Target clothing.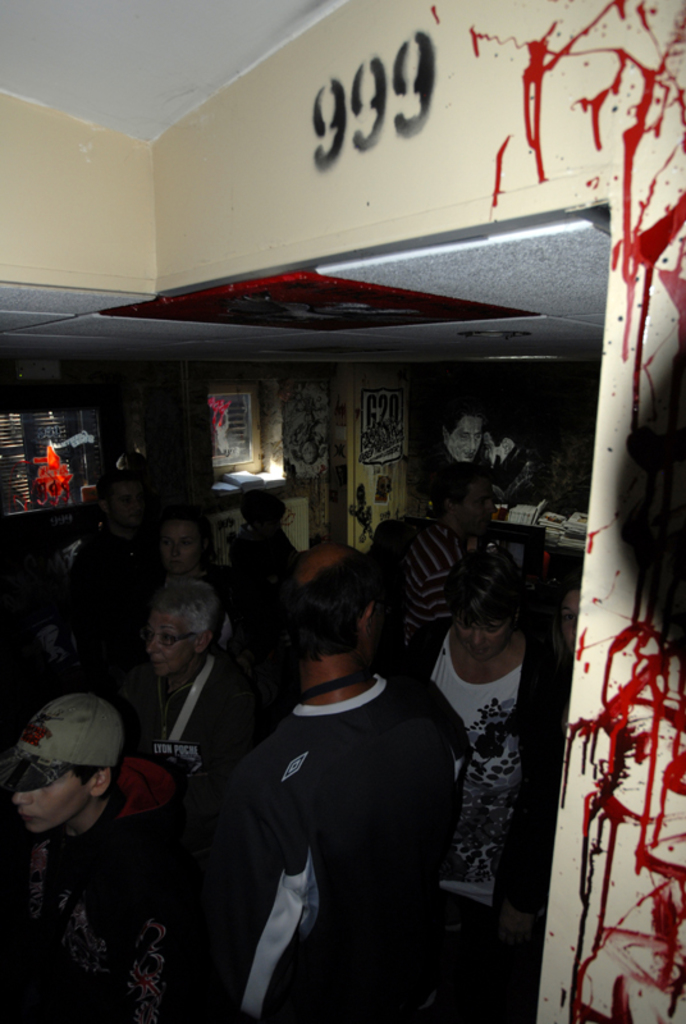
Target region: l=120, t=652, r=261, b=797.
